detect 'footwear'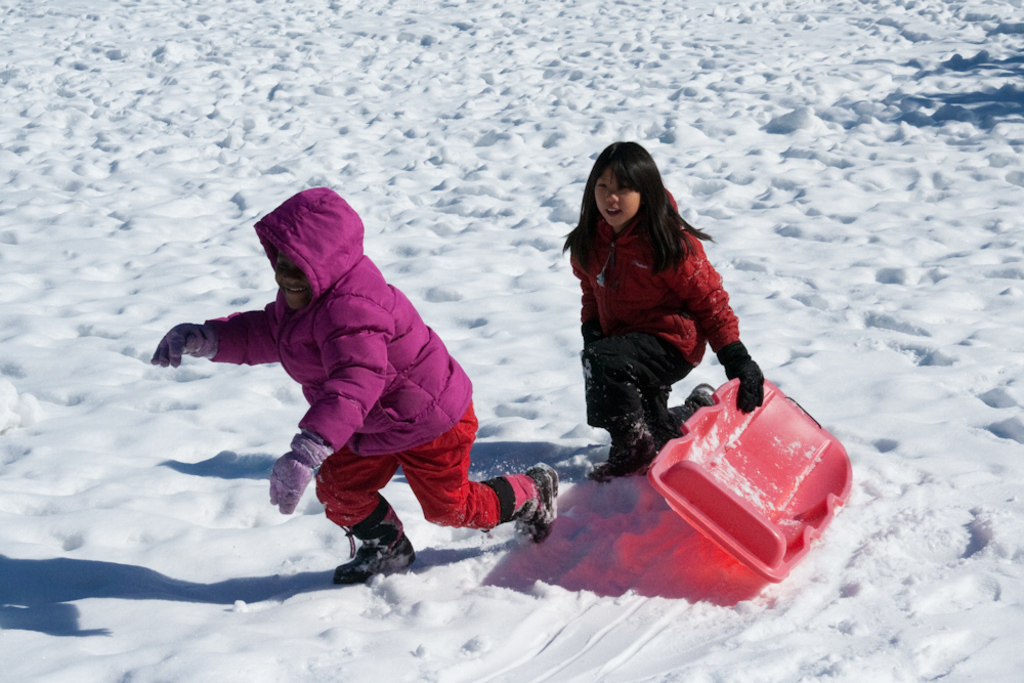
(324,523,411,585)
